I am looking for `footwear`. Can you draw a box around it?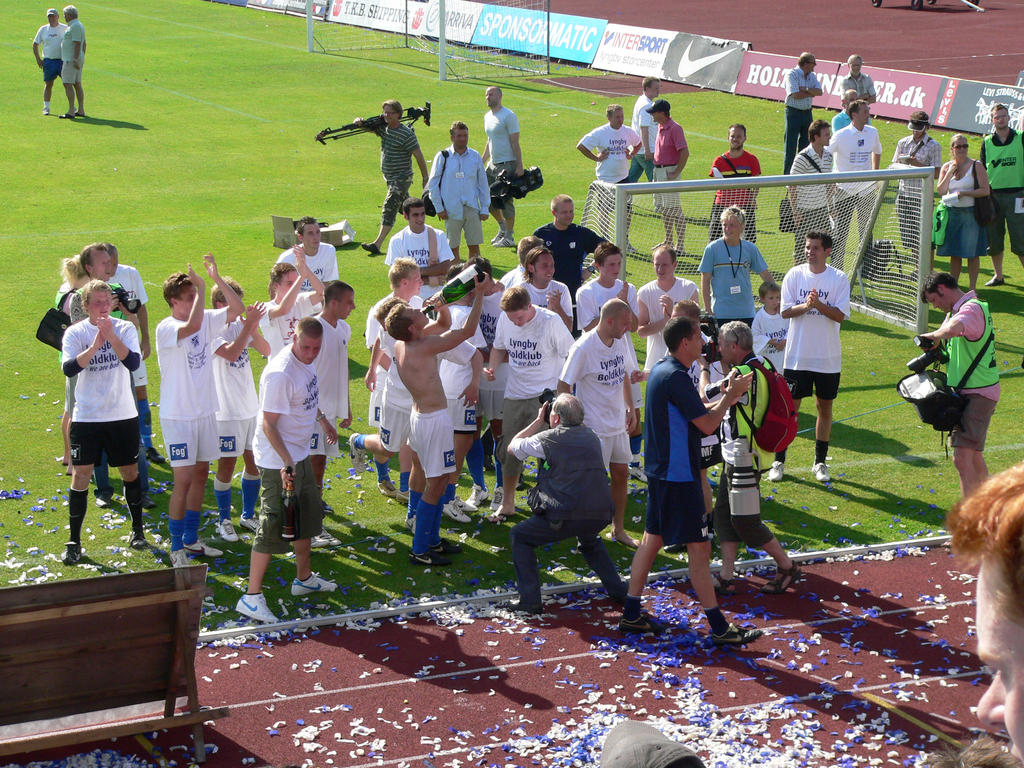
Sure, the bounding box is bbox=[234, 591, 278, 625].
